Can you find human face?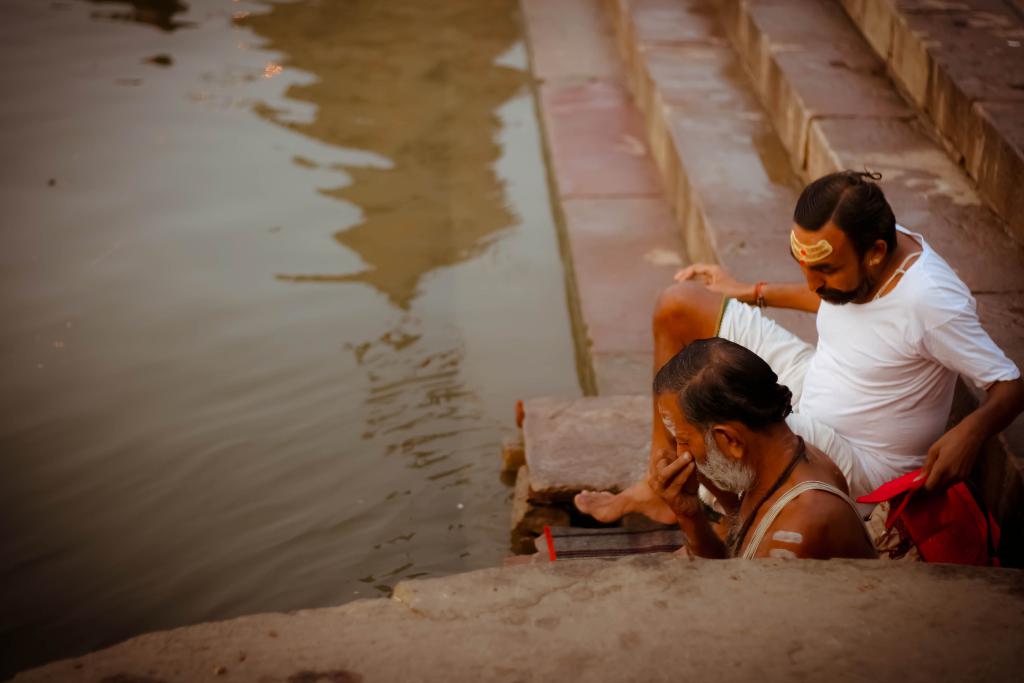
Yes, bounding box: <box>790,230,864,308</box>.
